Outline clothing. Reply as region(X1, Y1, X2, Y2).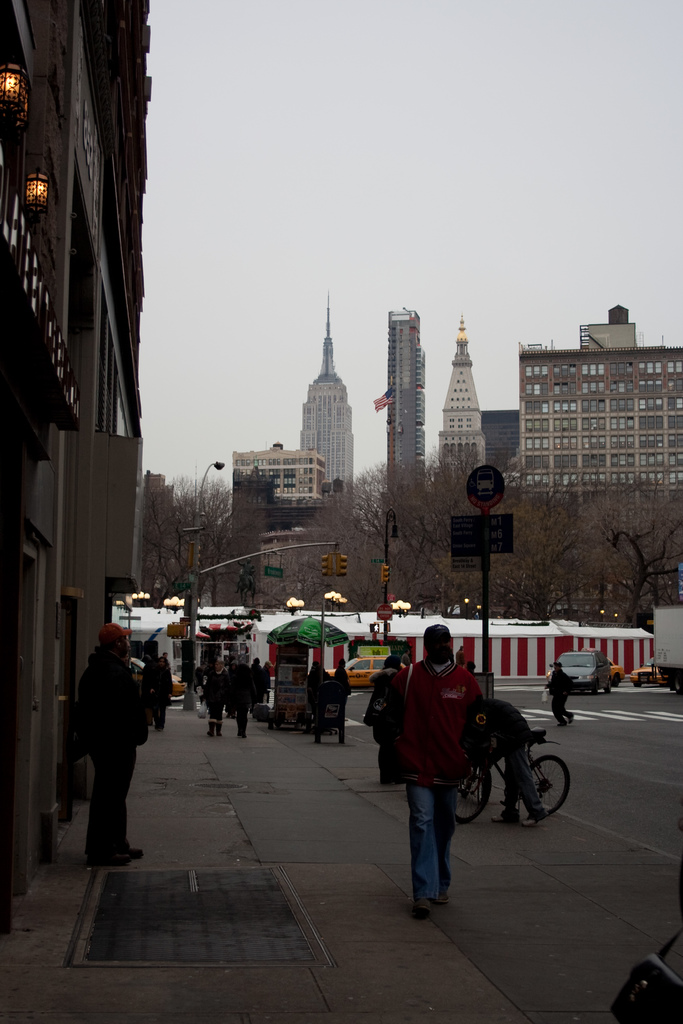
region(365, 671, 404, 779).
